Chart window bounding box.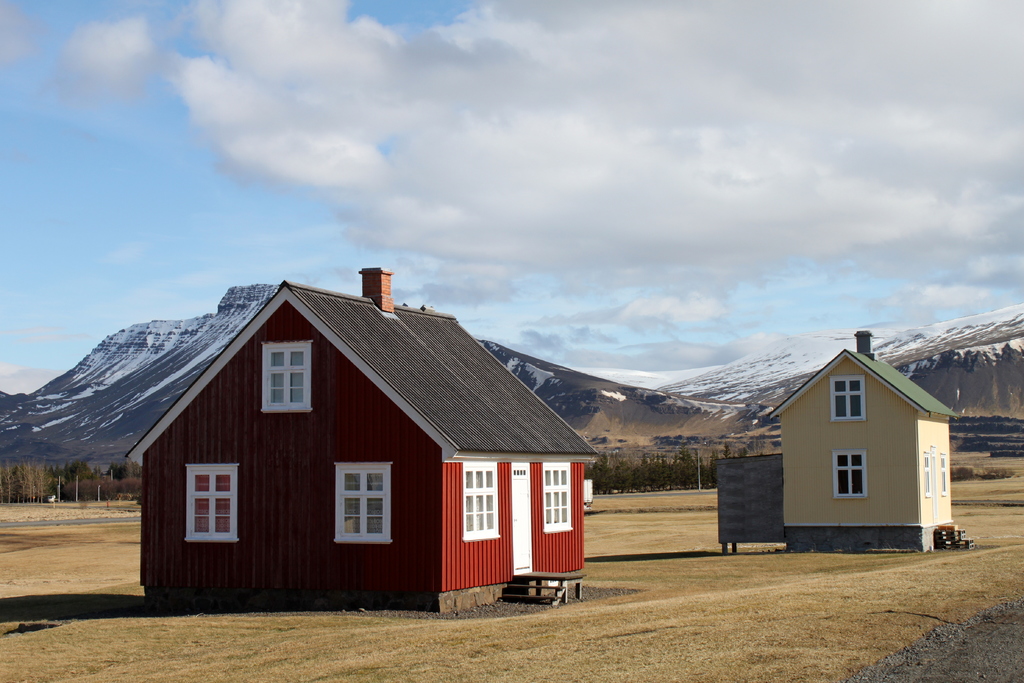
Charted: [x1=462, y1=464, x2=501, y2=543].
